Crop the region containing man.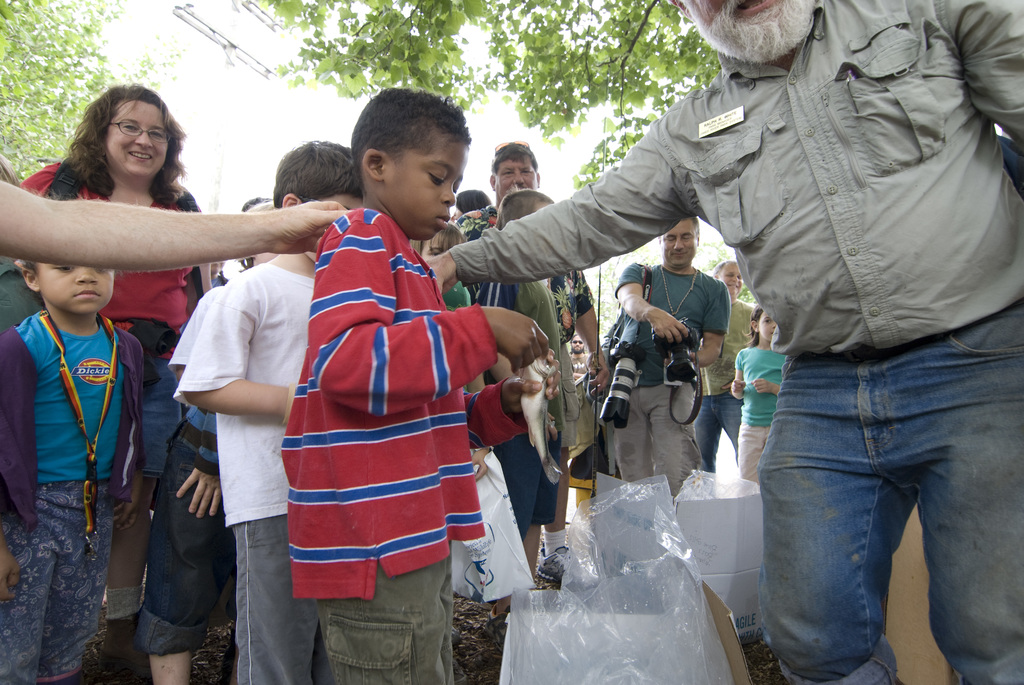
Crop region: <bbox>607, 216, 730, 501</bbox>.
